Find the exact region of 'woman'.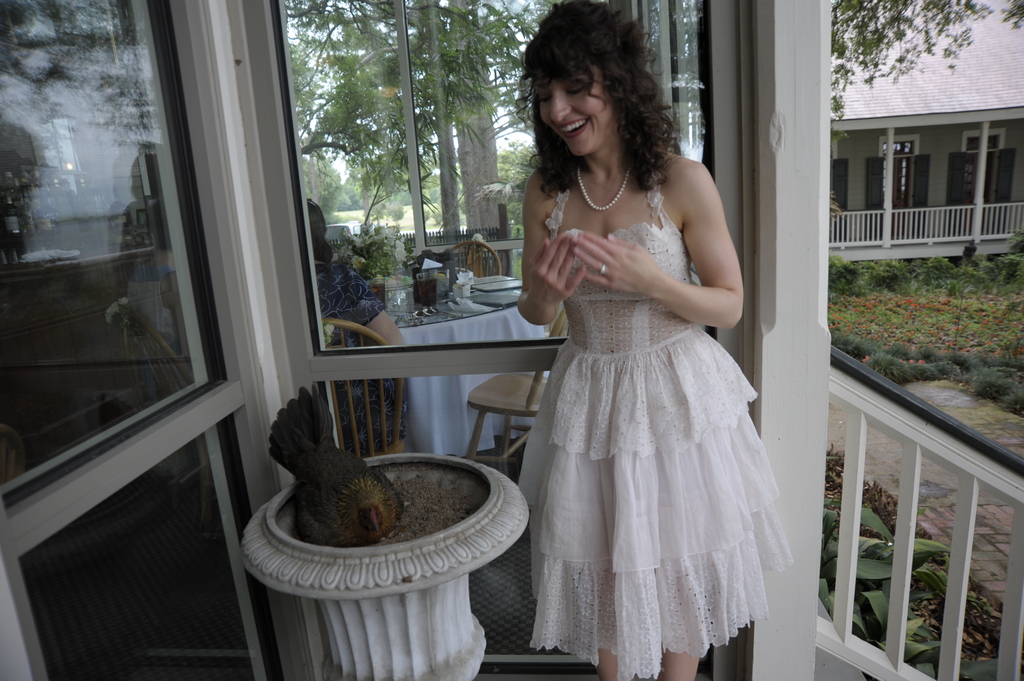
Exact region: [488,38,801,654].
